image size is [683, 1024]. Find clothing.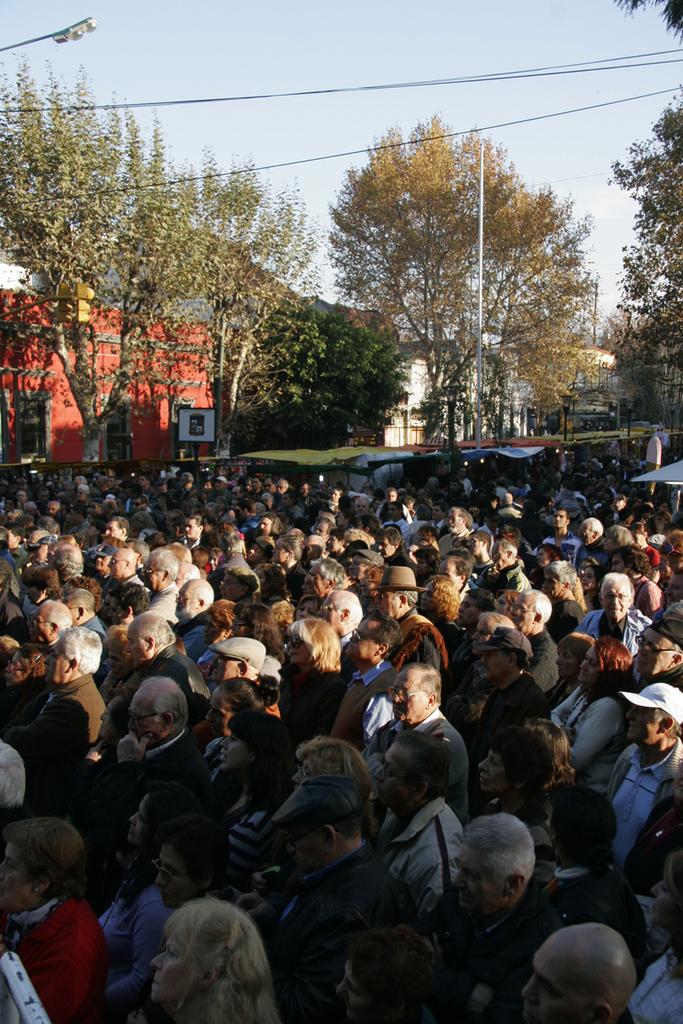
[381, 699, 470, 836].
